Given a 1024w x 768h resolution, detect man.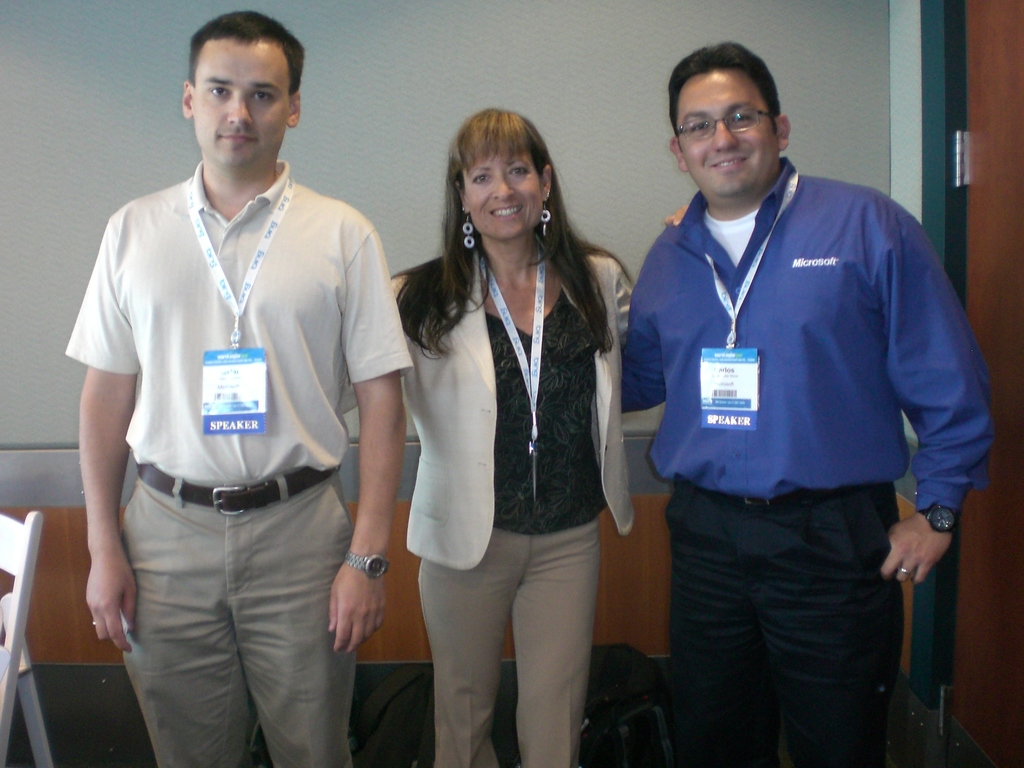
box=[62, 6, 415, 767].
